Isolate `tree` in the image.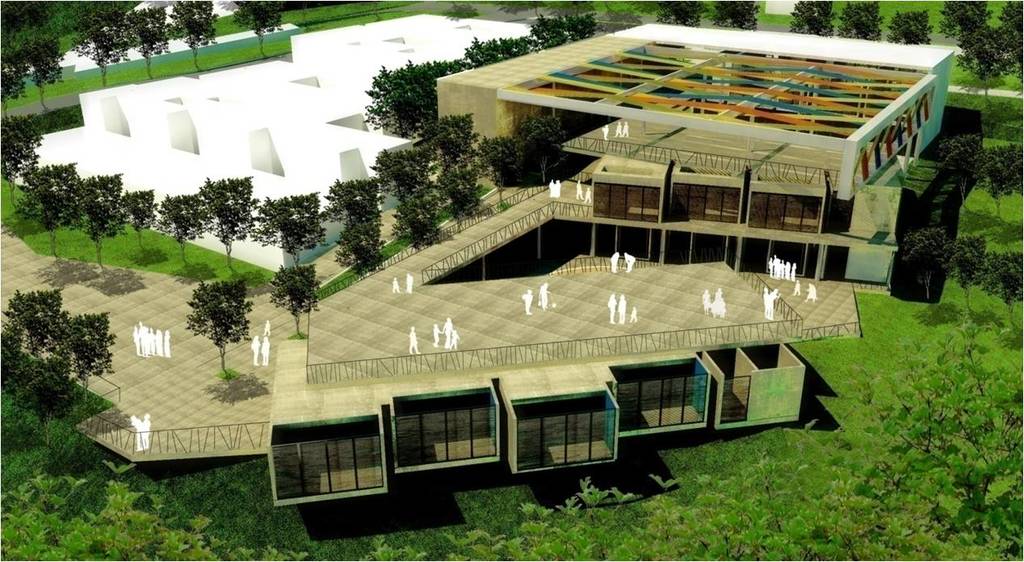
Isolated region: locate(178, 283, 254, 377).
